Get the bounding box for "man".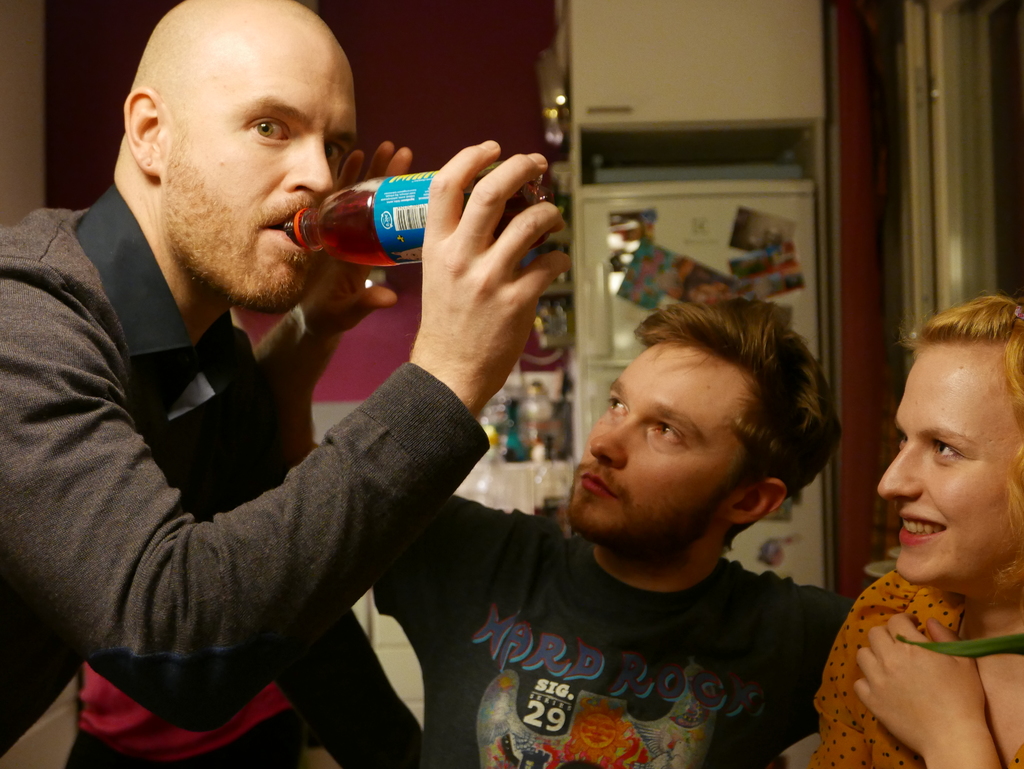
[x1=253, y1=138, x2=858, y2=768].
